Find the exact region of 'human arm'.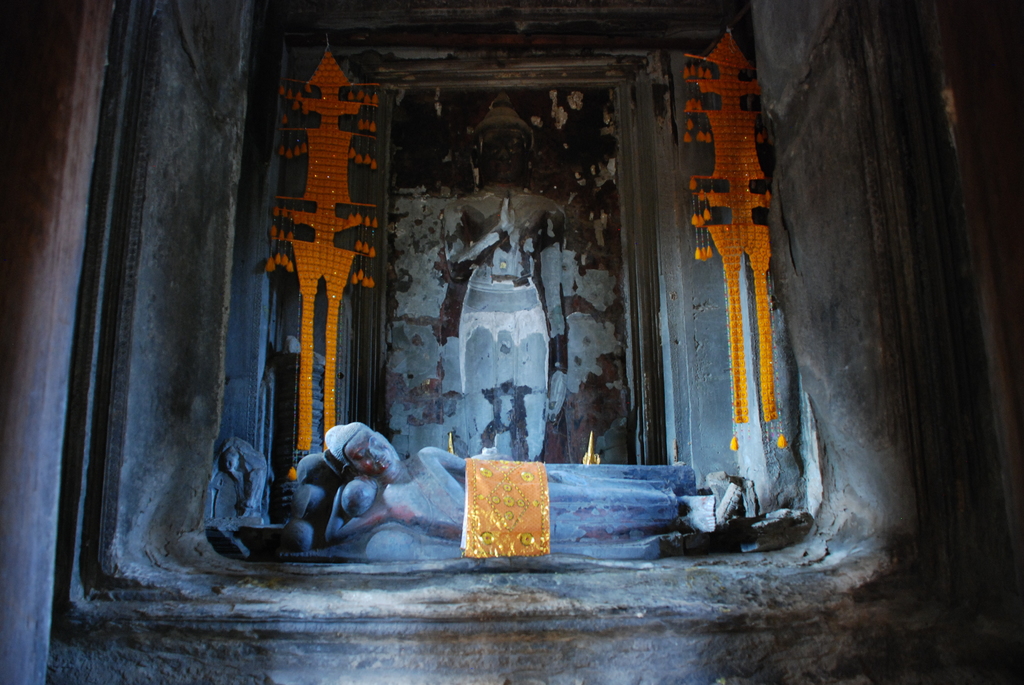
Exact region: region(321, 477, 392, 542).
